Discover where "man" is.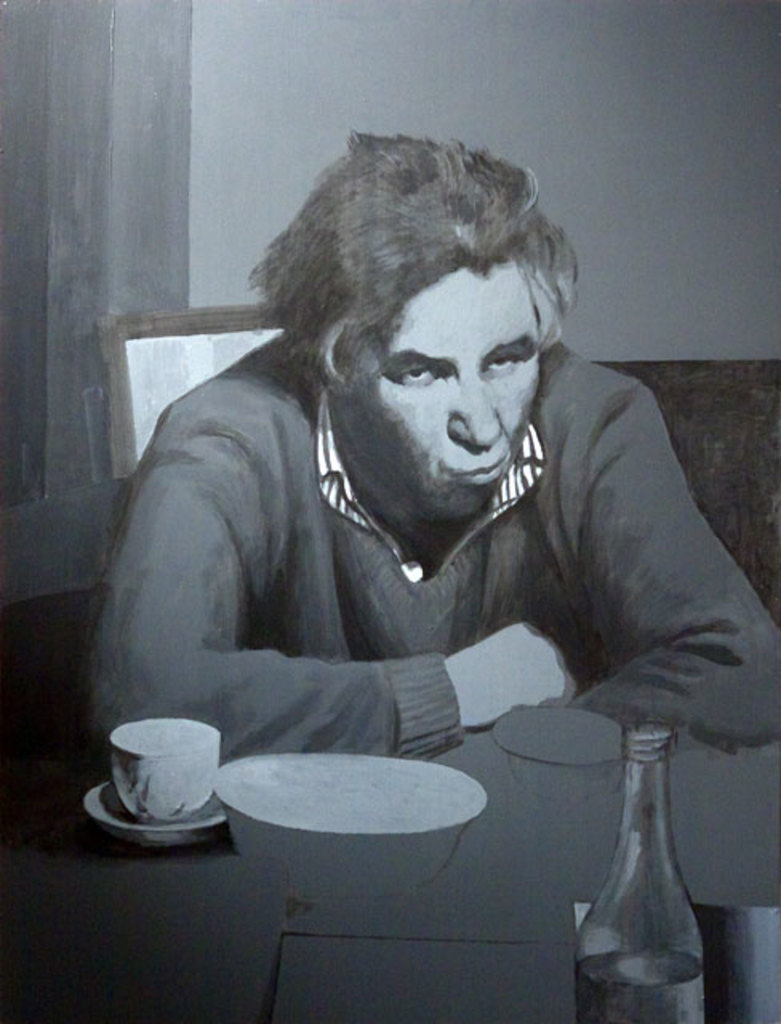
Discovered at {"x1": 80, "y1": 142, "x2": 767, "y2": 859}.
